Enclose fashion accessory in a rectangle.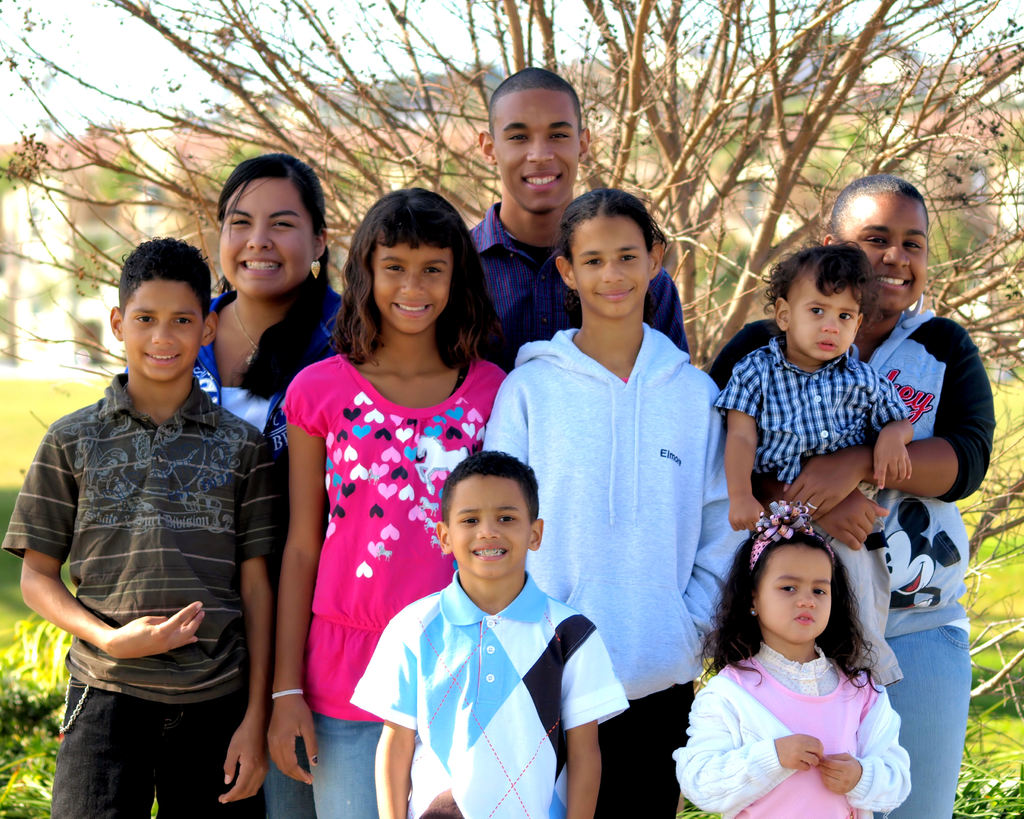
detection(748, 499, 812, 560).
